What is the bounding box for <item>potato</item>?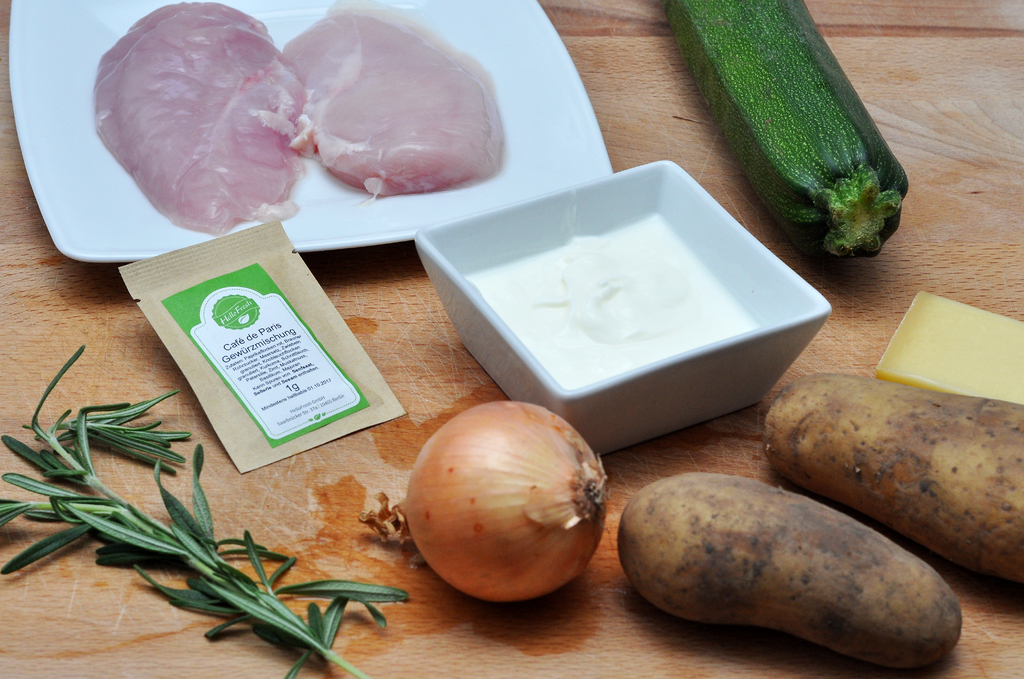
[x1=765, y1=371, x2=1023, y2=589].
